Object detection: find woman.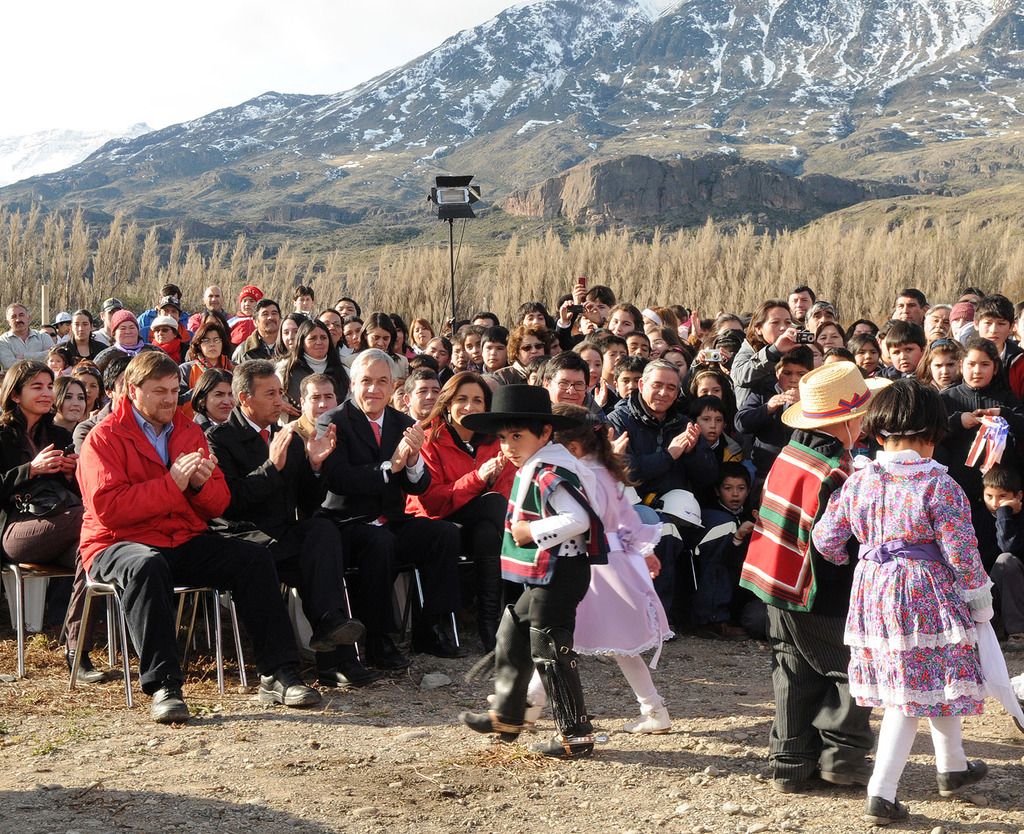
{"left": 39, "top": 376, "right": 90, "bottom": 448}.
